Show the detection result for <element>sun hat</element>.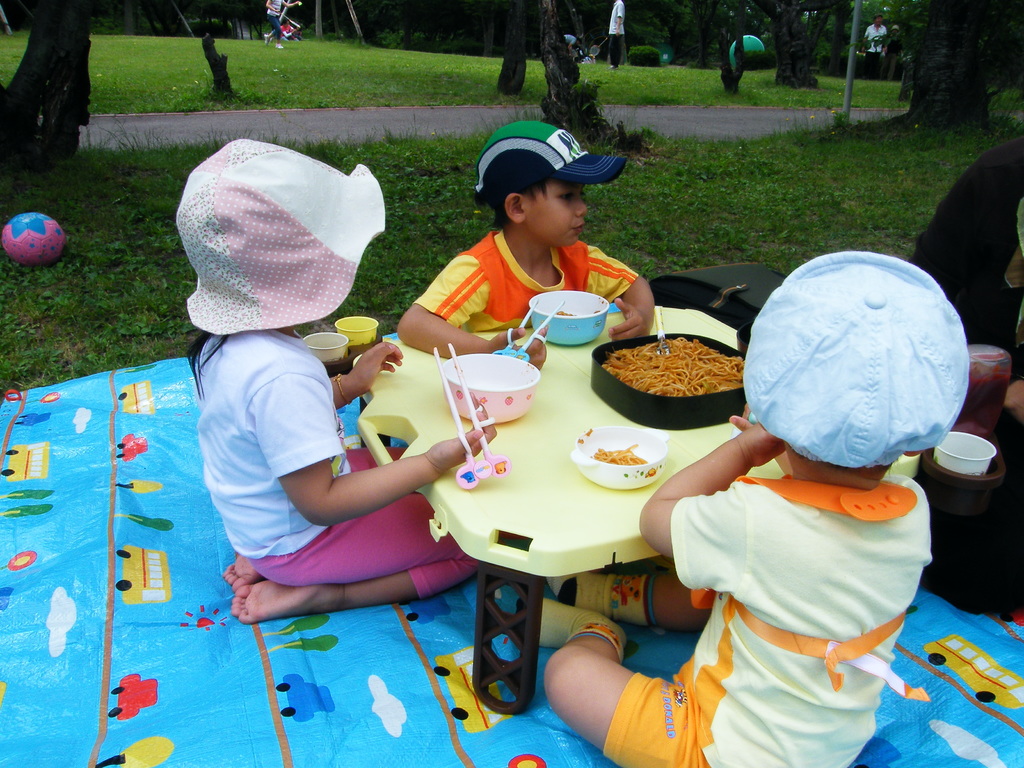
bbox(177, 131, 382, 335).
